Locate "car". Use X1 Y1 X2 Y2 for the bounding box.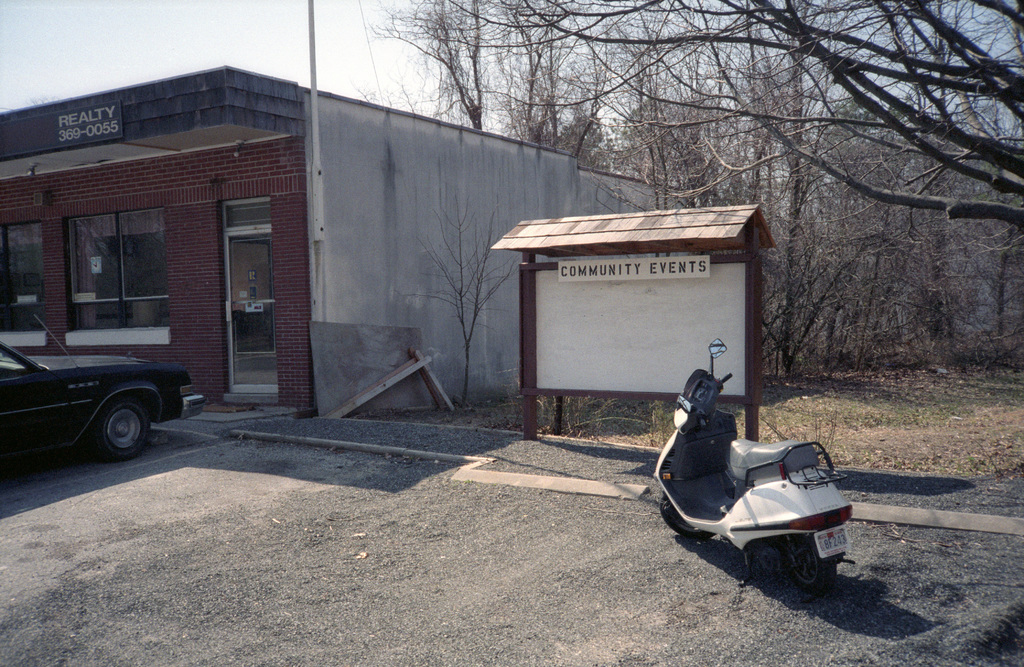
0 309 205 478.
